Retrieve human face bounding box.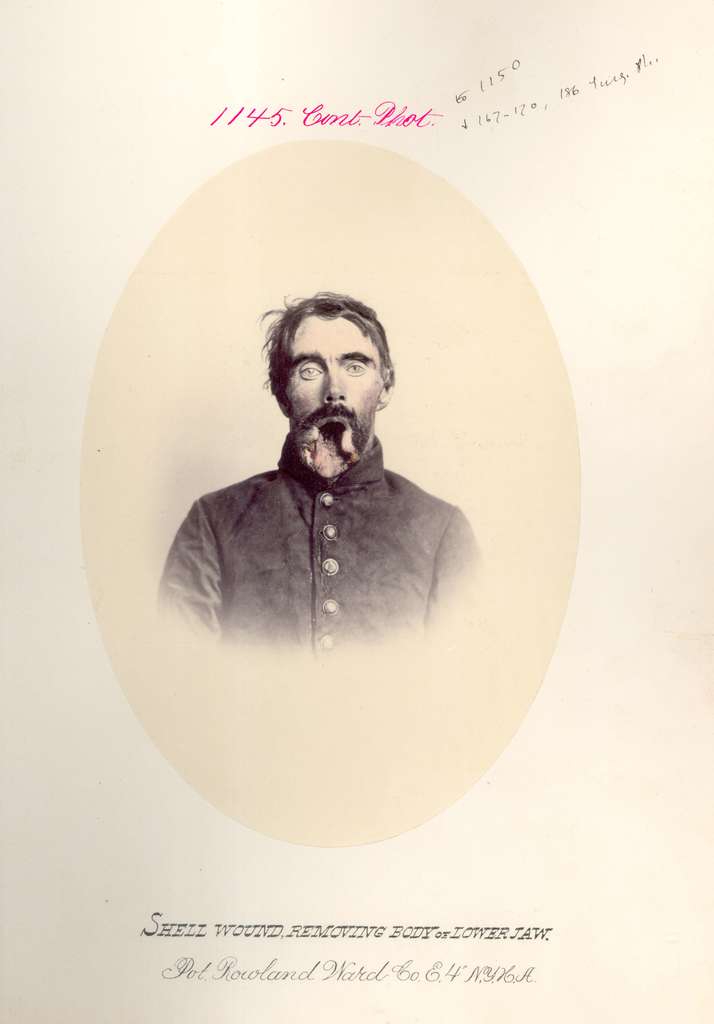
Bounding box: bbox=[281, 316, 375, 460].
